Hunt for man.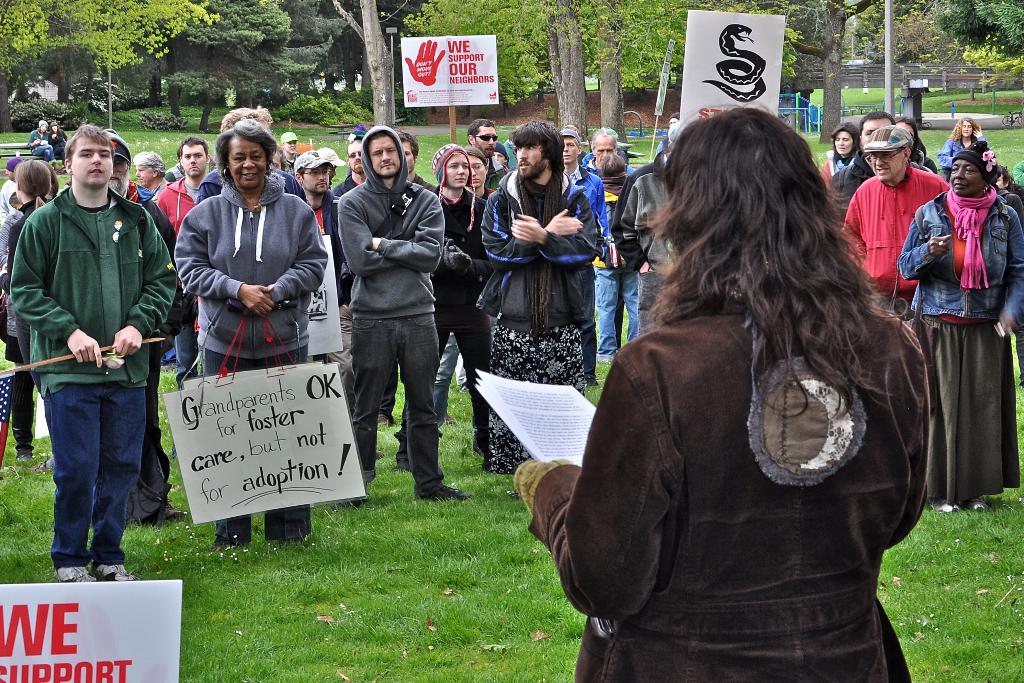
Hunted down at rect(163, 149, 212, 185).
